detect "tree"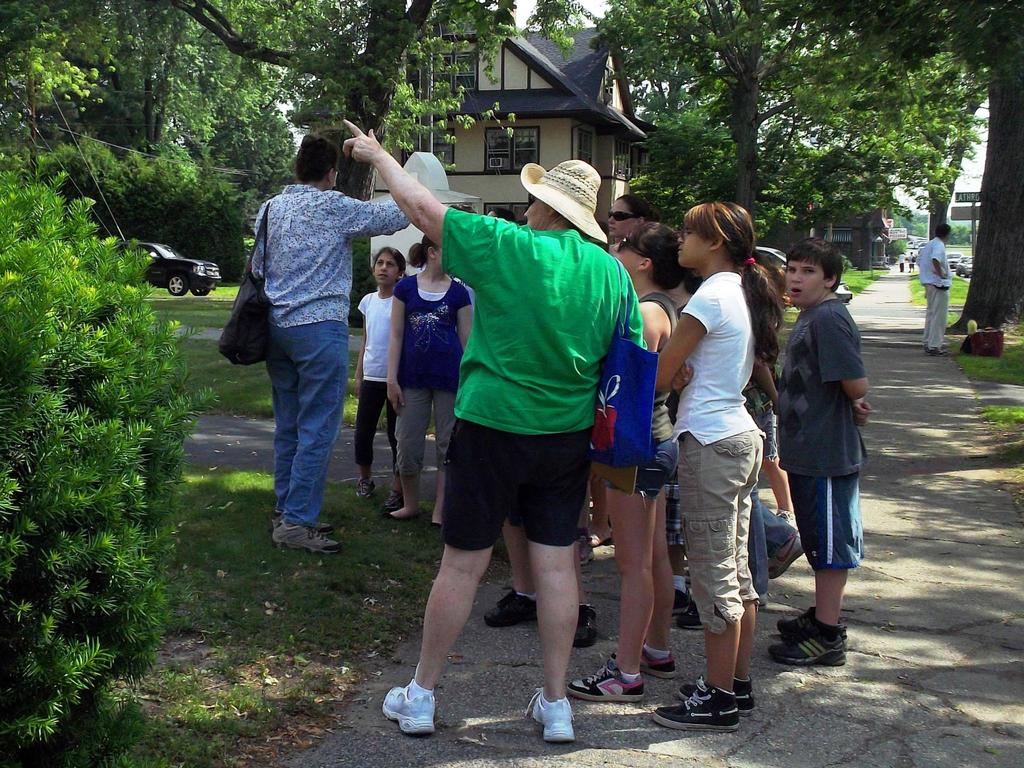
<box>948,20,1023,348</box>
